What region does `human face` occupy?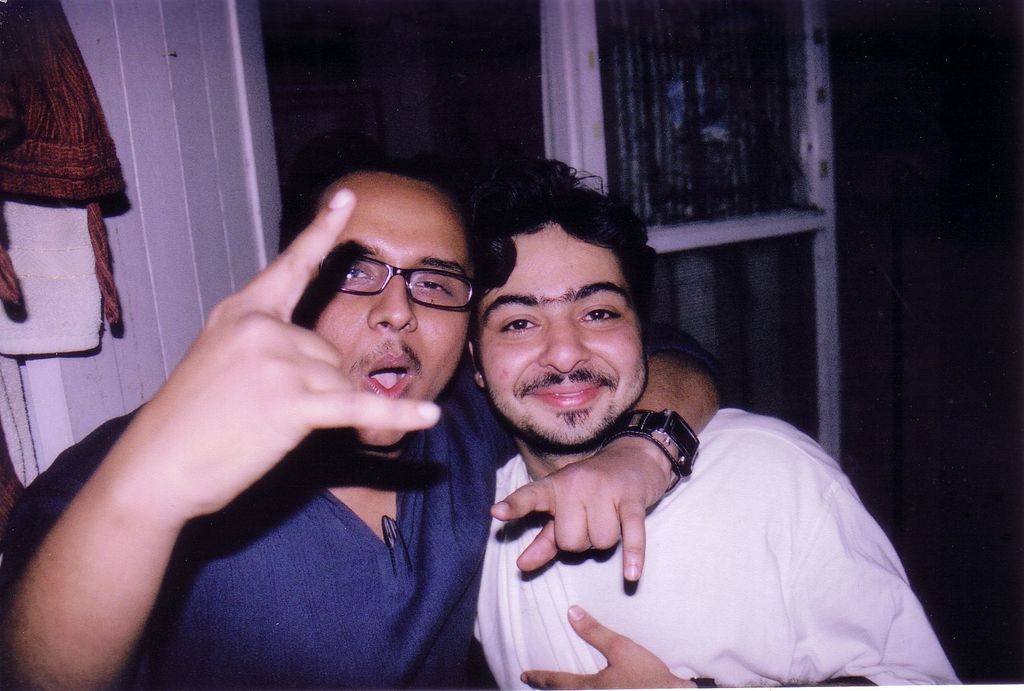
[313, 174, 474, 450].
